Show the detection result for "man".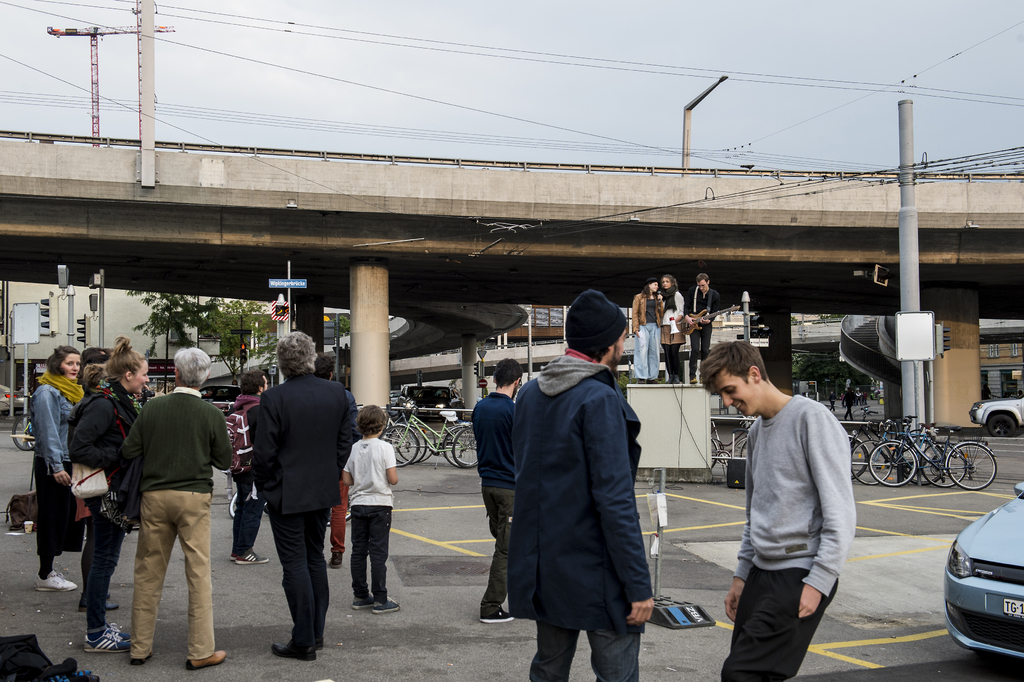
[692, 342, 850, 681].
